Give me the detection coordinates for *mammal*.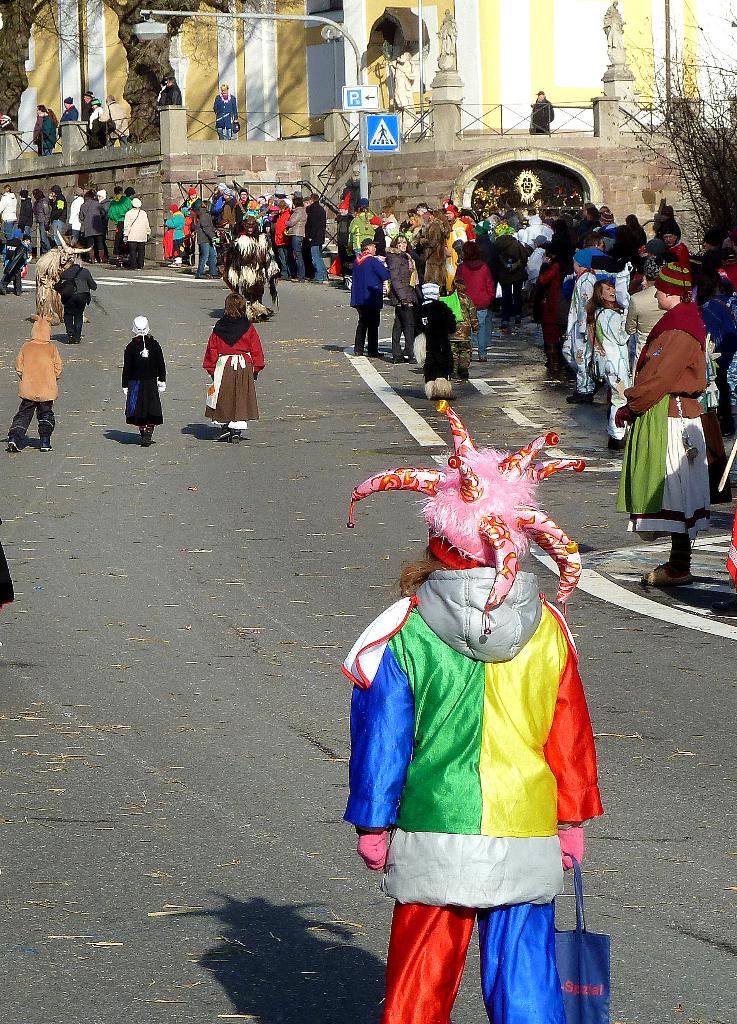
<box>221,196,284,319</box>.
